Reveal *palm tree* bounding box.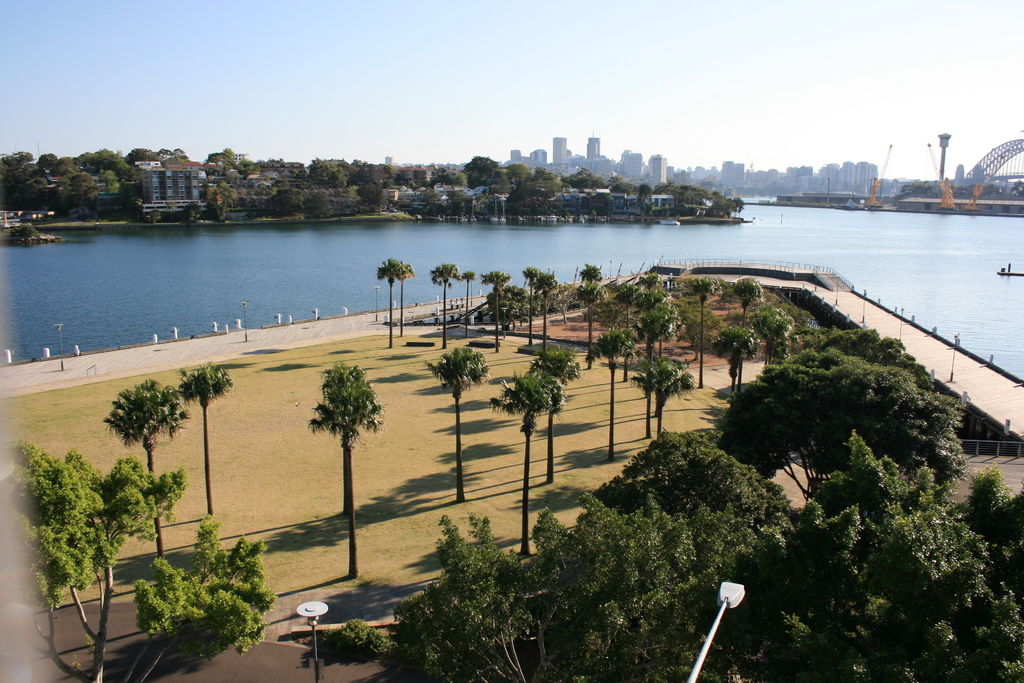
Revealed: x1=535 y1=274 x2=559 y2=343.
